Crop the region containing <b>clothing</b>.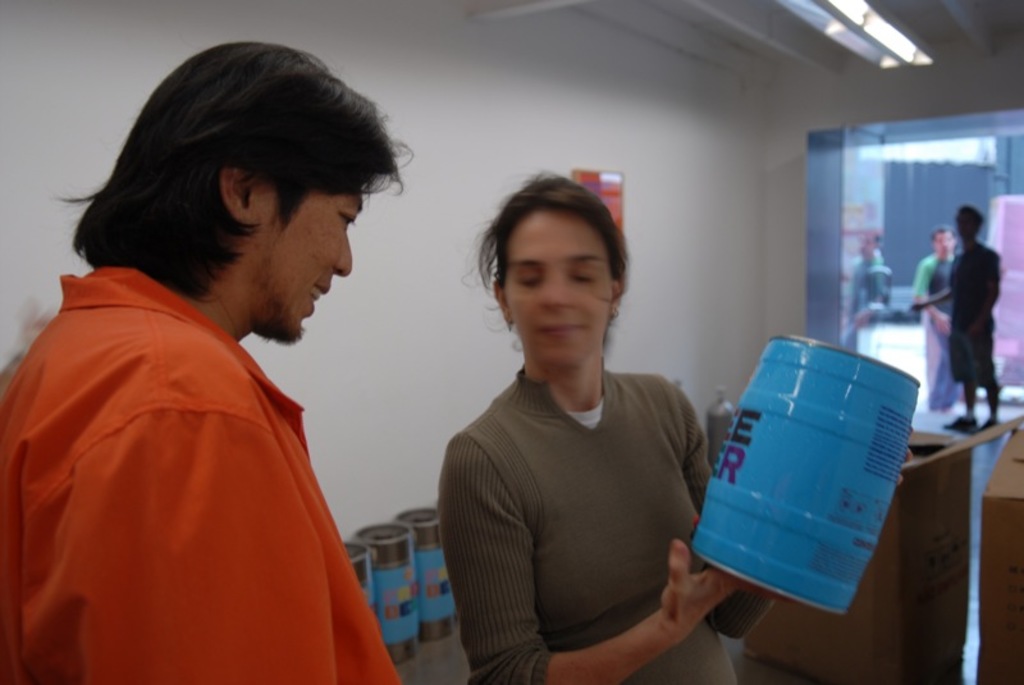
Crop region: <box>945,239,1004,379</box>.
